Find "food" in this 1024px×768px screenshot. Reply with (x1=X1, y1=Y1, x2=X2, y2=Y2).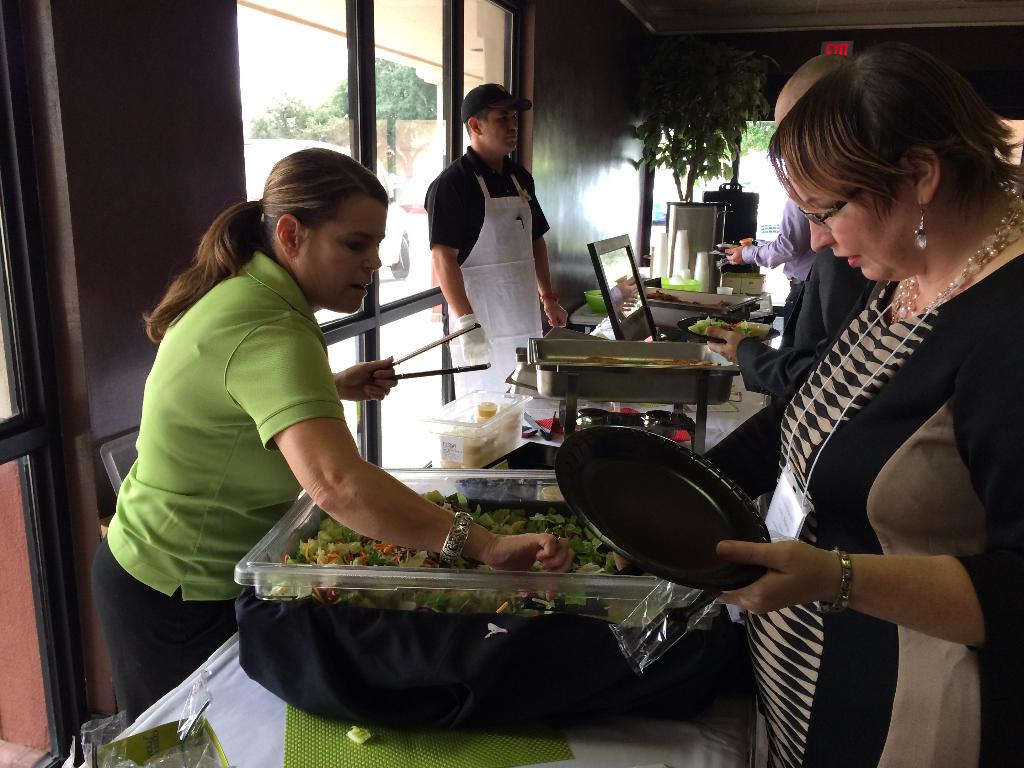
(x1=583, y1=356, x2=624, y2=367).
